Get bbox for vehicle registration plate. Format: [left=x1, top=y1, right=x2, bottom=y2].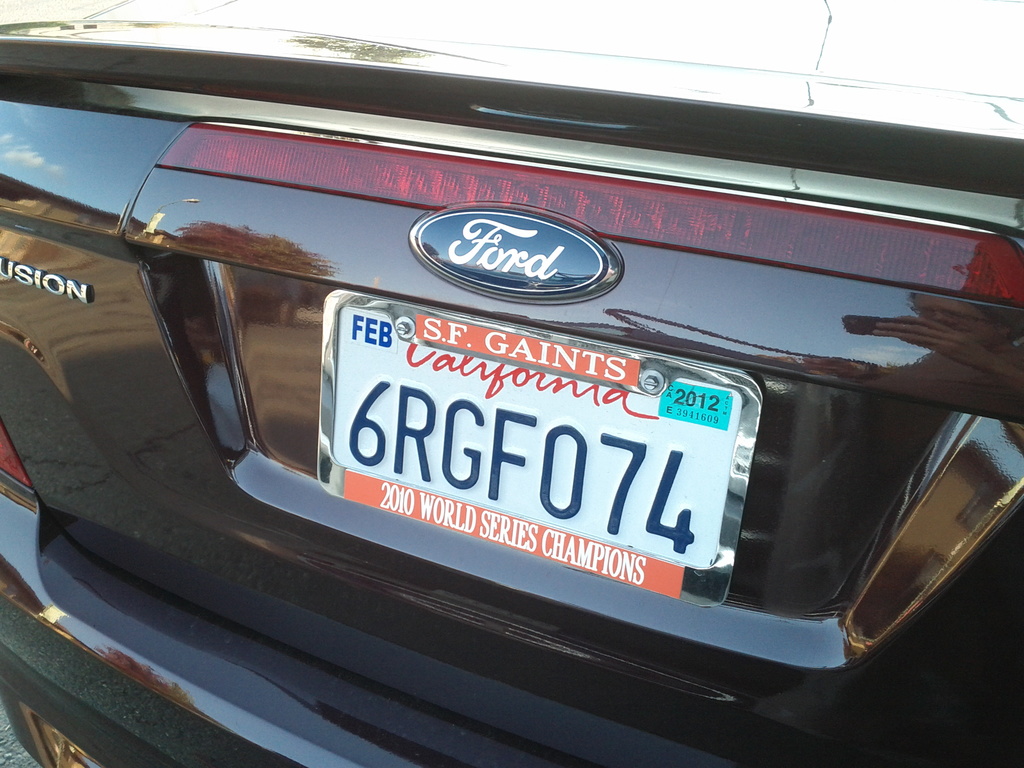
[left=312, top=294, right=767, bottom=605].
